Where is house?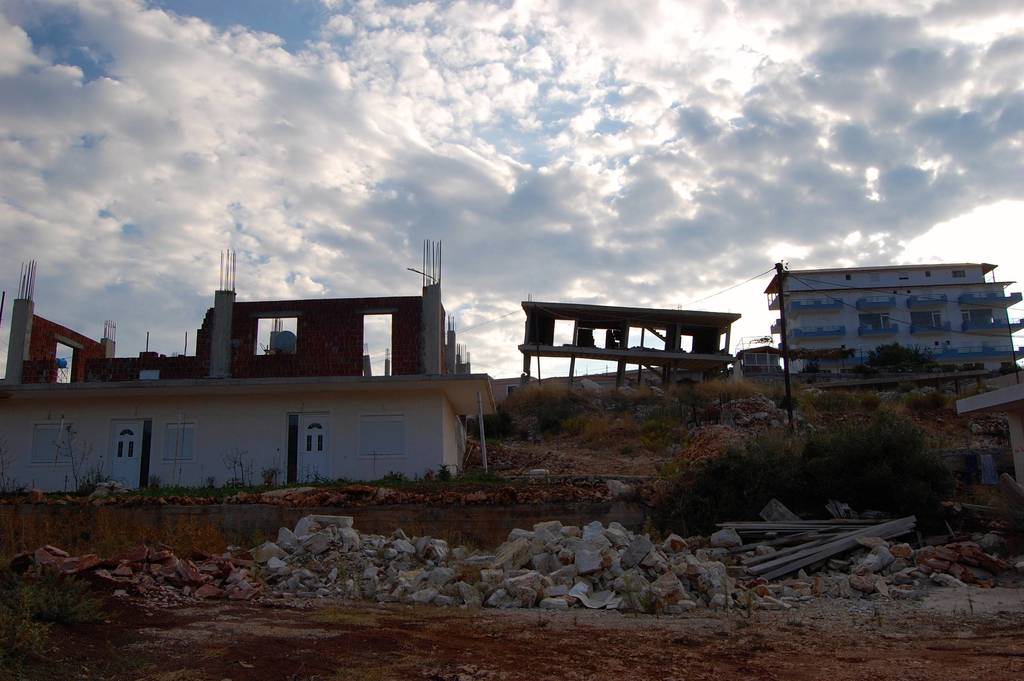
[520, 297, 743, 386].
